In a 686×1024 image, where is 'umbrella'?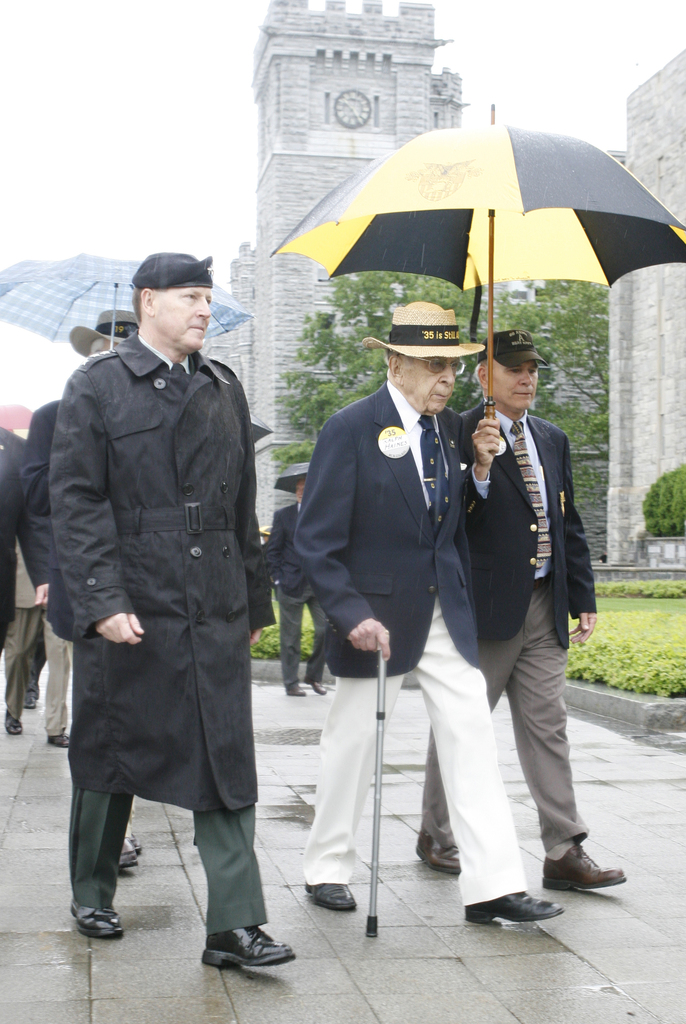
l=0, t=251, r=252, b=351.
